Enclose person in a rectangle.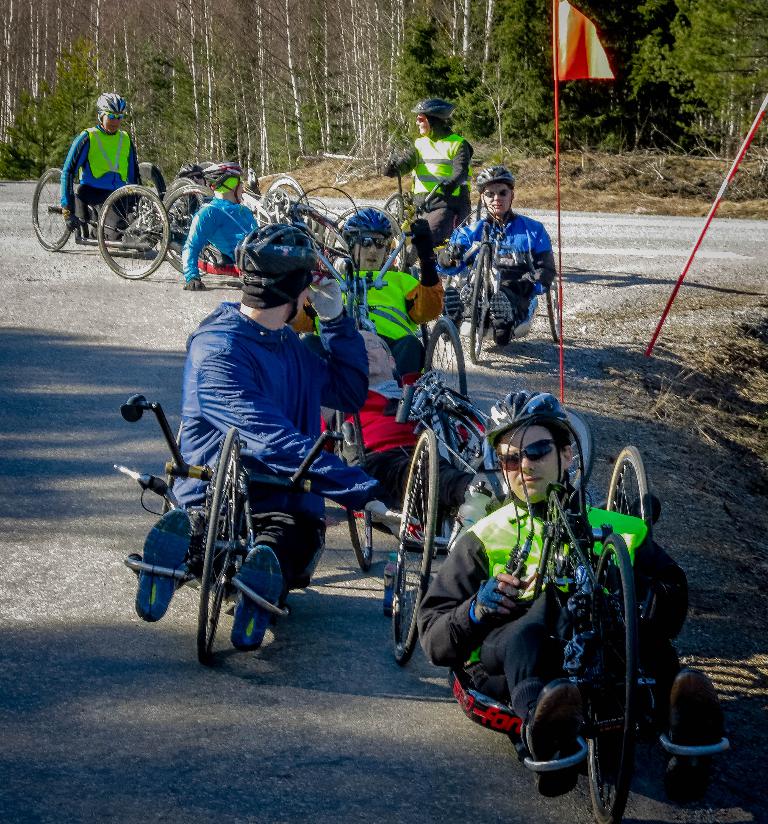
{"x1": 57, "y1": 91, "x2": 148, "y2": 237}.
